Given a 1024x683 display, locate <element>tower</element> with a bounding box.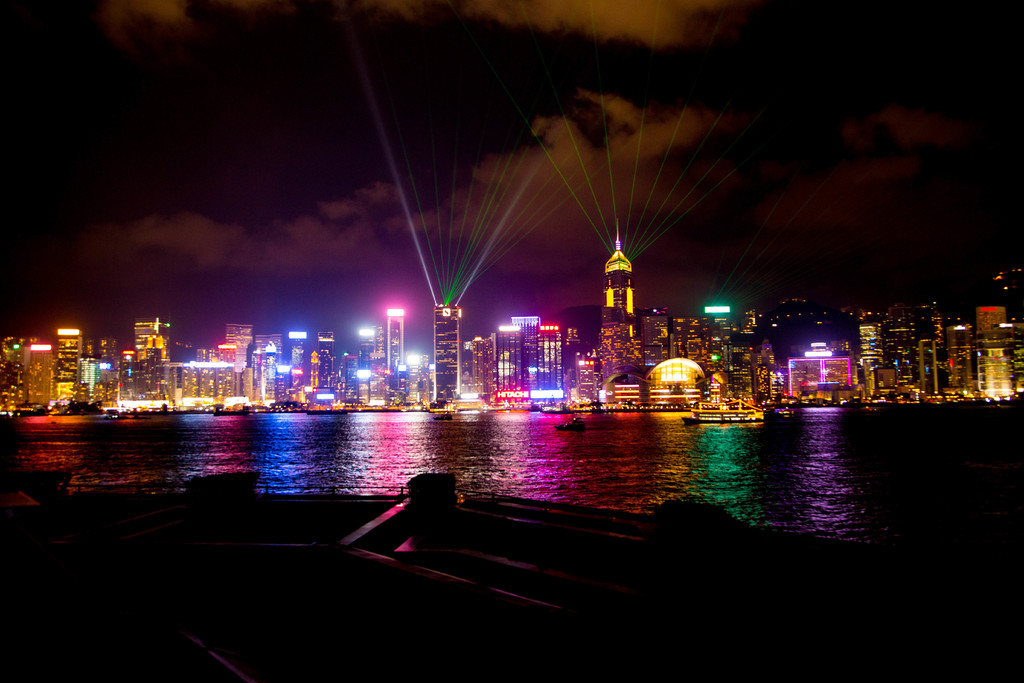
Located: <box>255,345,277,402</box>.
